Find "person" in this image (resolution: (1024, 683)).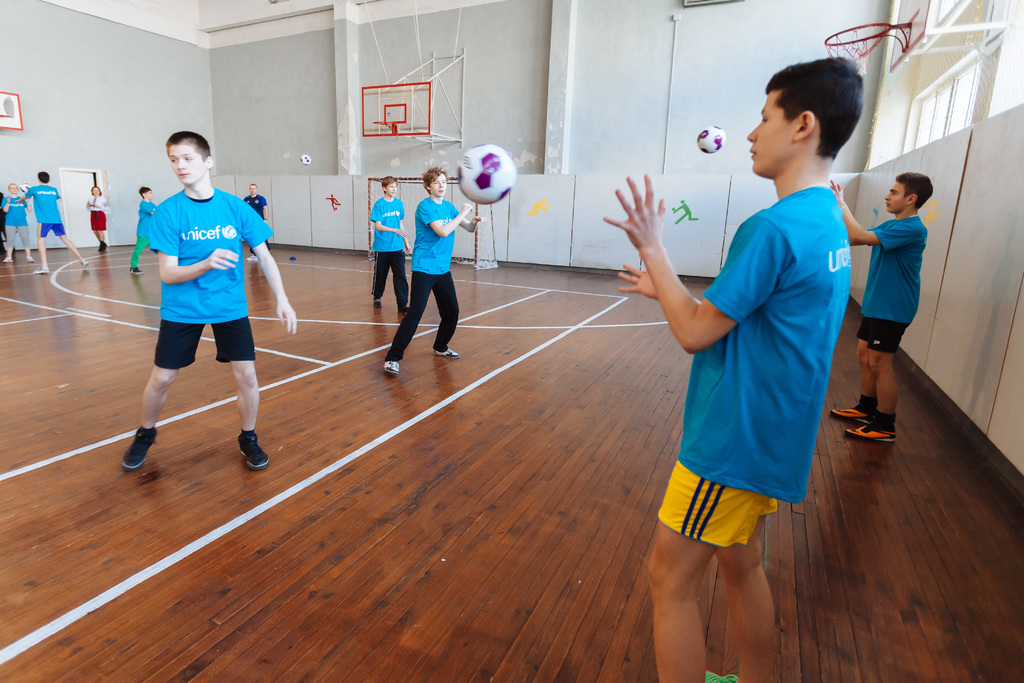
region(593, 51, 866, 682).
